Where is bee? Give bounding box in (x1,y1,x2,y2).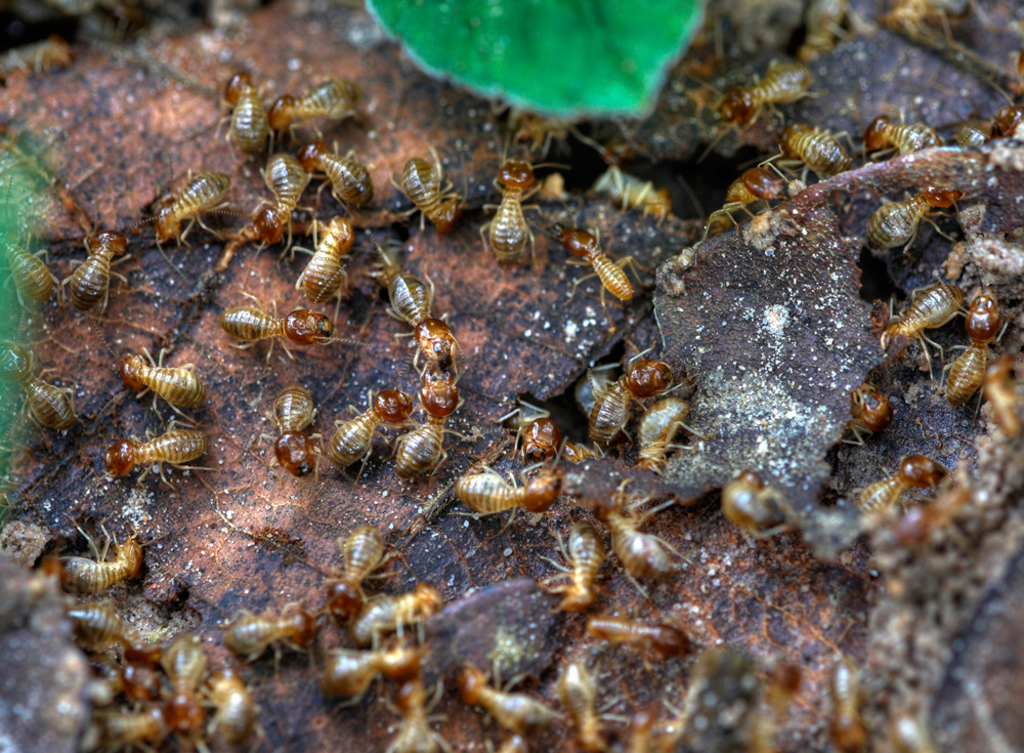
(223,289,355,355).
